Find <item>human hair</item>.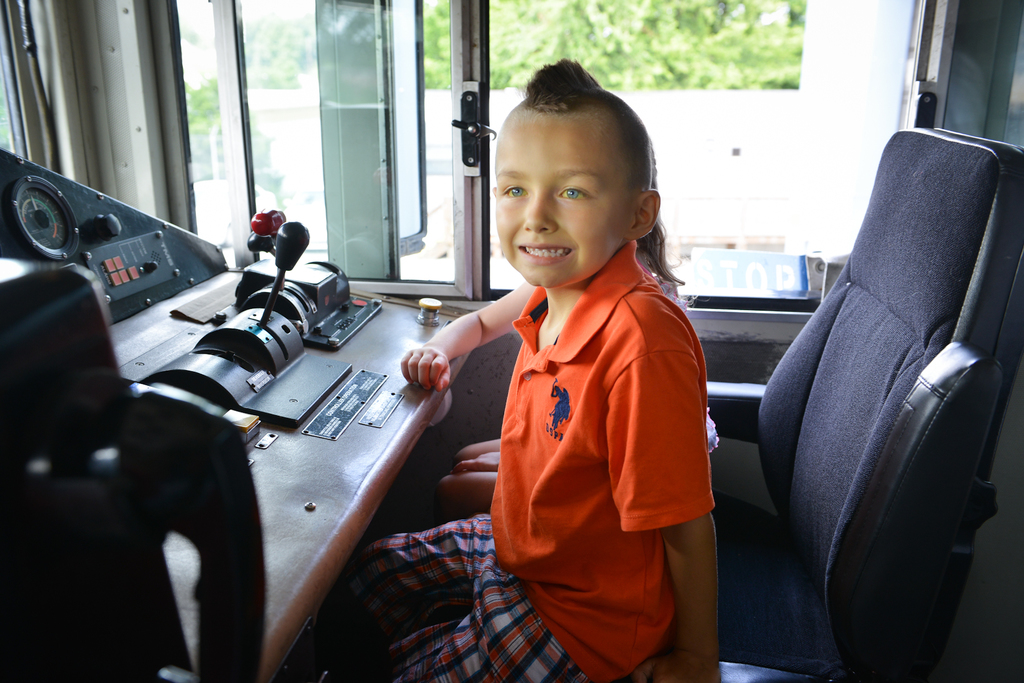
l=520, t=58, r=688, b=287.
